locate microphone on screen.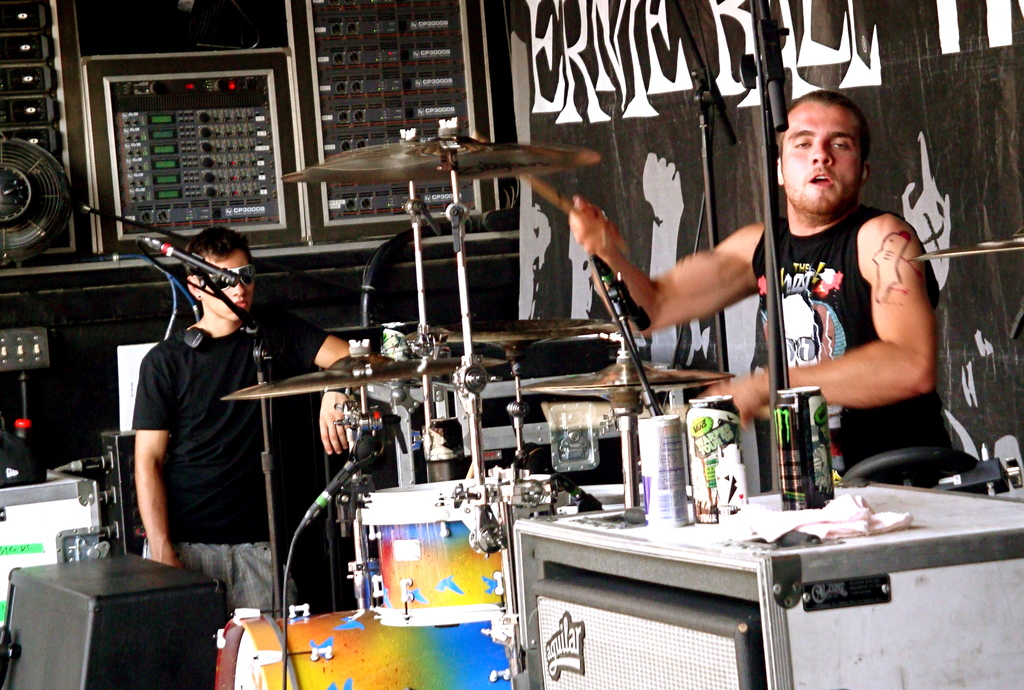
On screen at (301,434,379,522).
